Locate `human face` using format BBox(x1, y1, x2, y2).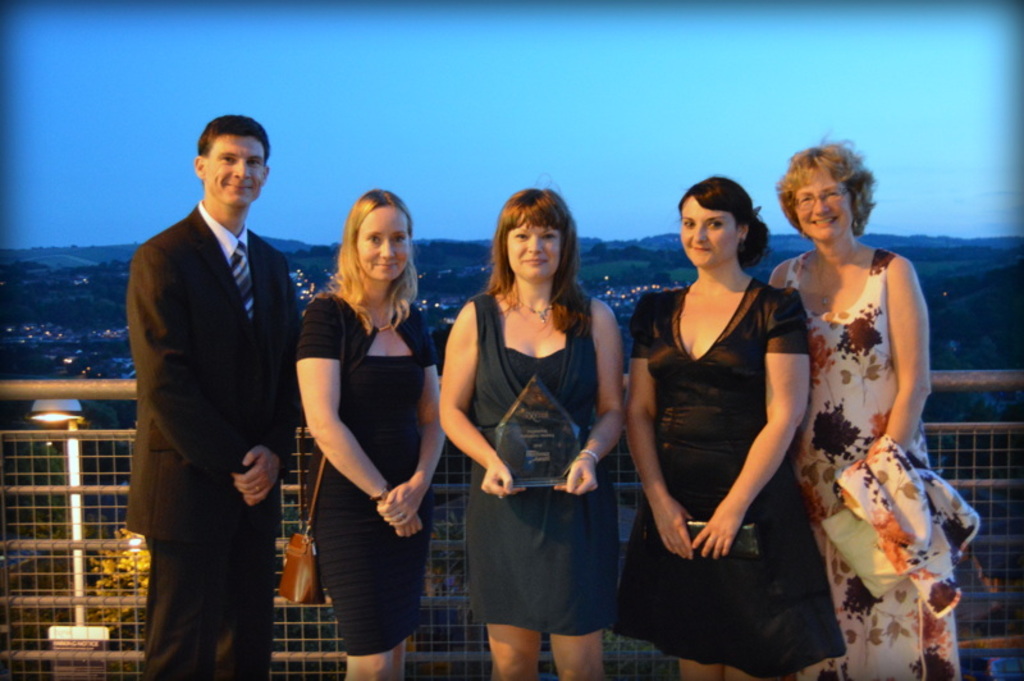
BBox(682, 201, 740, 269).
